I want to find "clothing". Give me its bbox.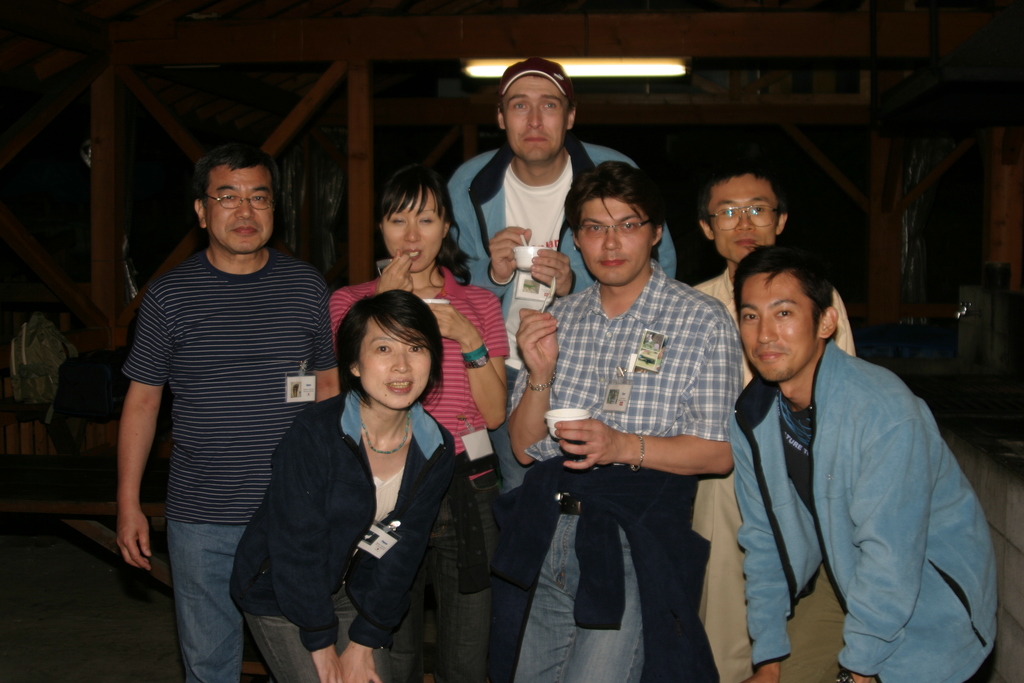
<box>696,307,992,682</box>.
